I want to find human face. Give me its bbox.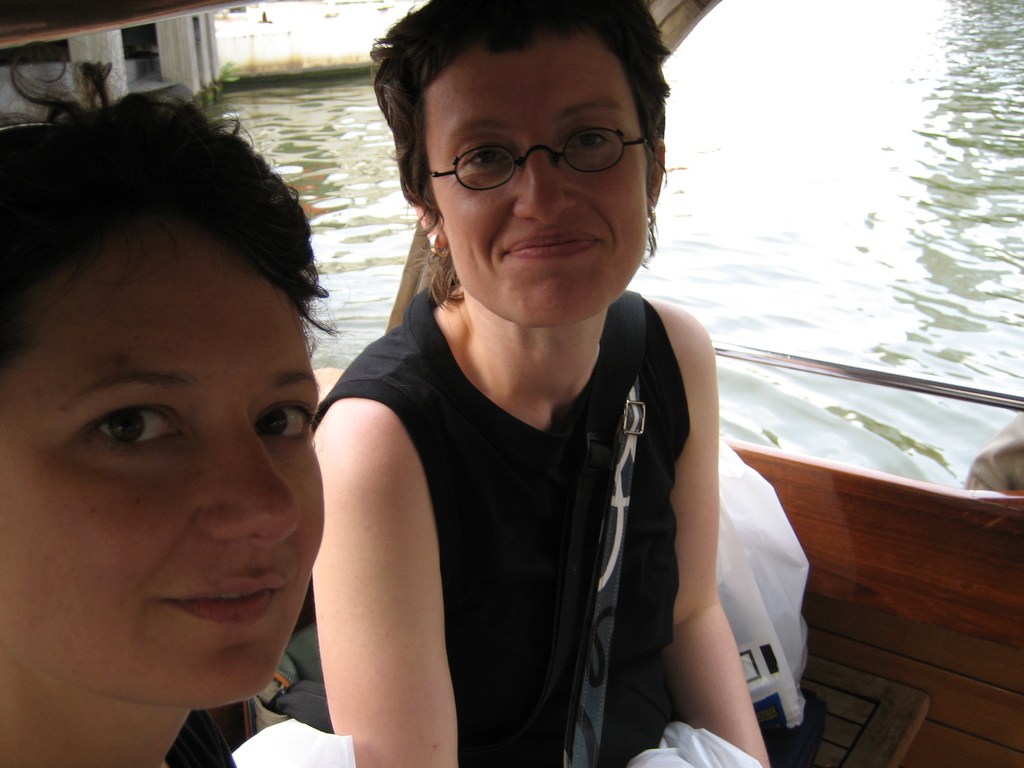
BBox(419, 32, 650, 330).
